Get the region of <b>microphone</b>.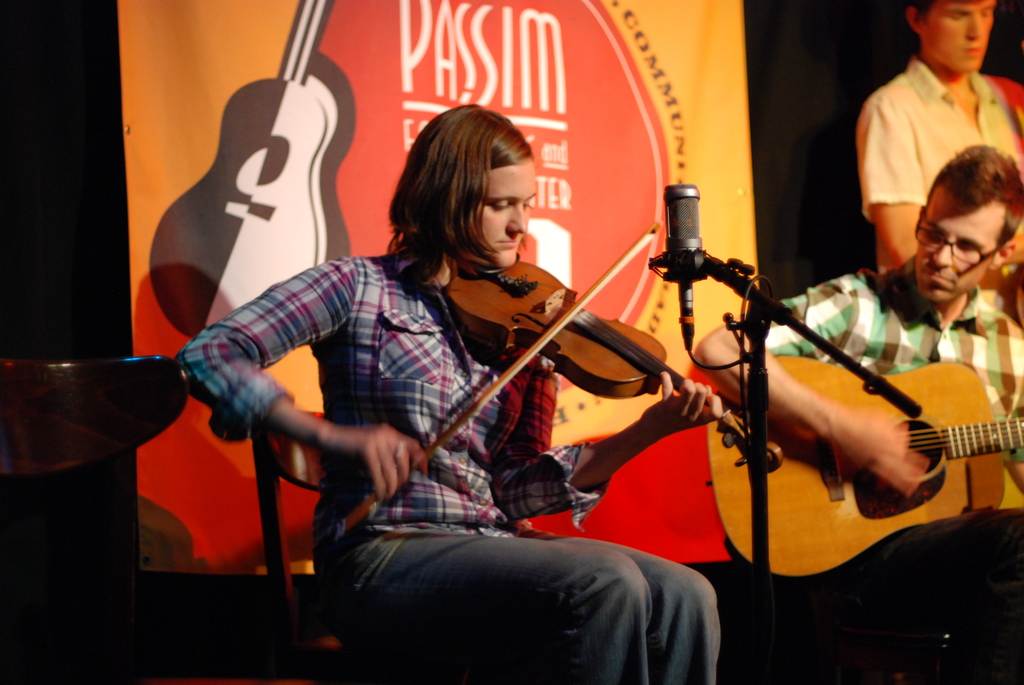
(664,180,702,307).
